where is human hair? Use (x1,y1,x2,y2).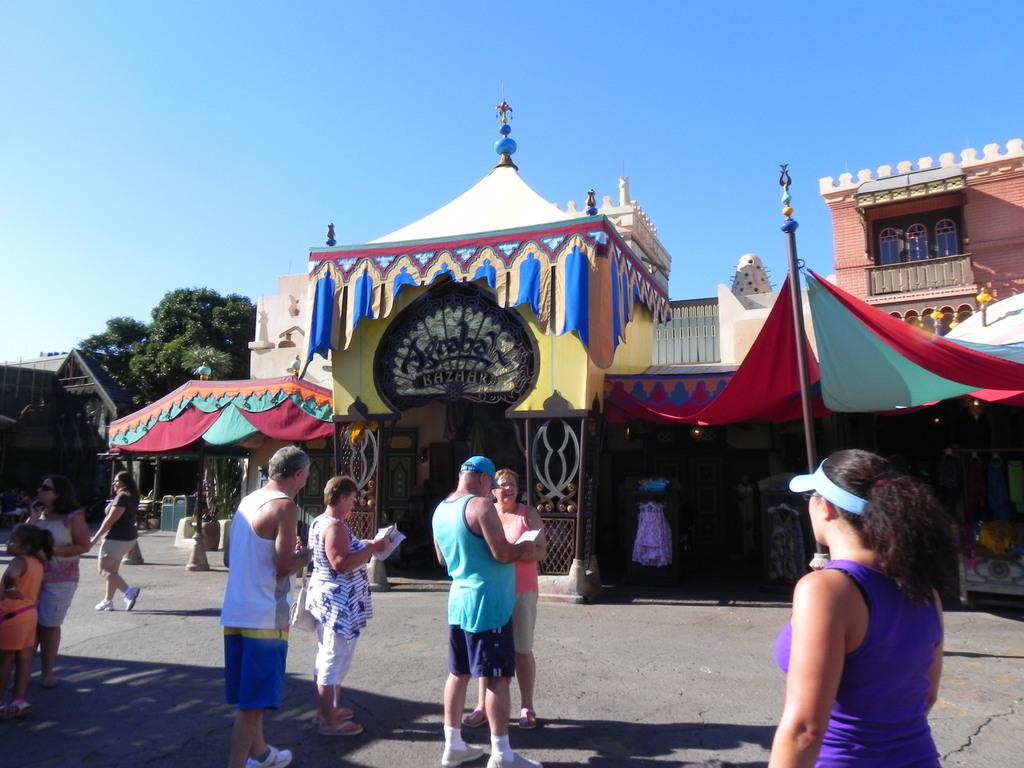
(117,473,143,504).
